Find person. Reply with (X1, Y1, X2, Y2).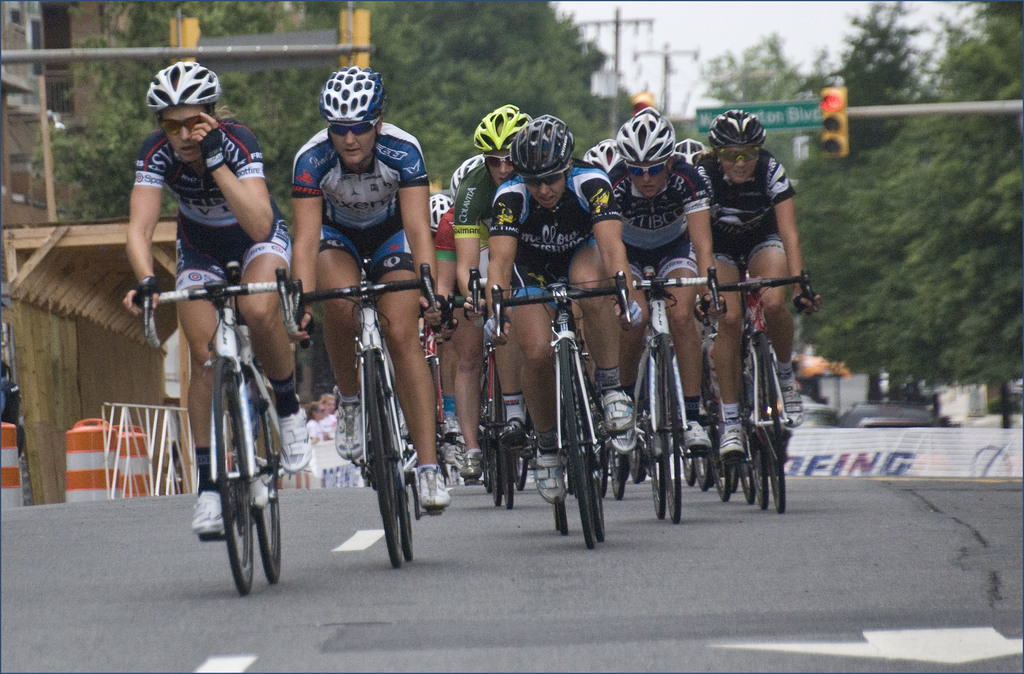
(138, 86, 291, 575).
